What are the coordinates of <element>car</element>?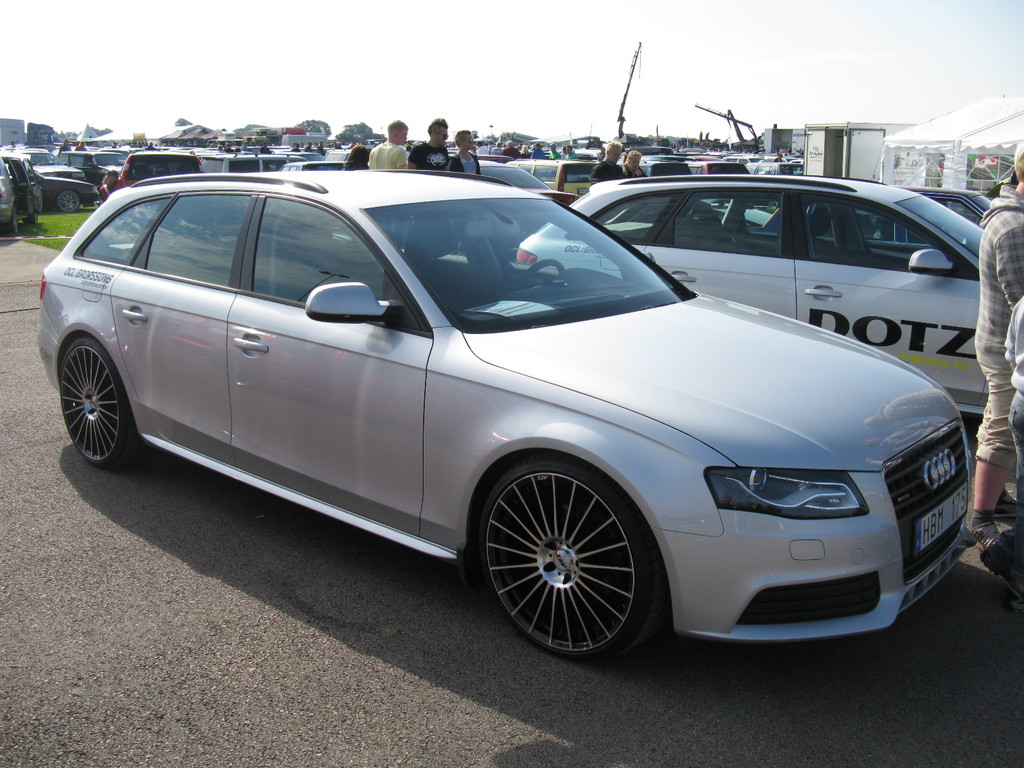
{"x1": 38, "y1": 168, "x2": 977, "y2": 664}.
